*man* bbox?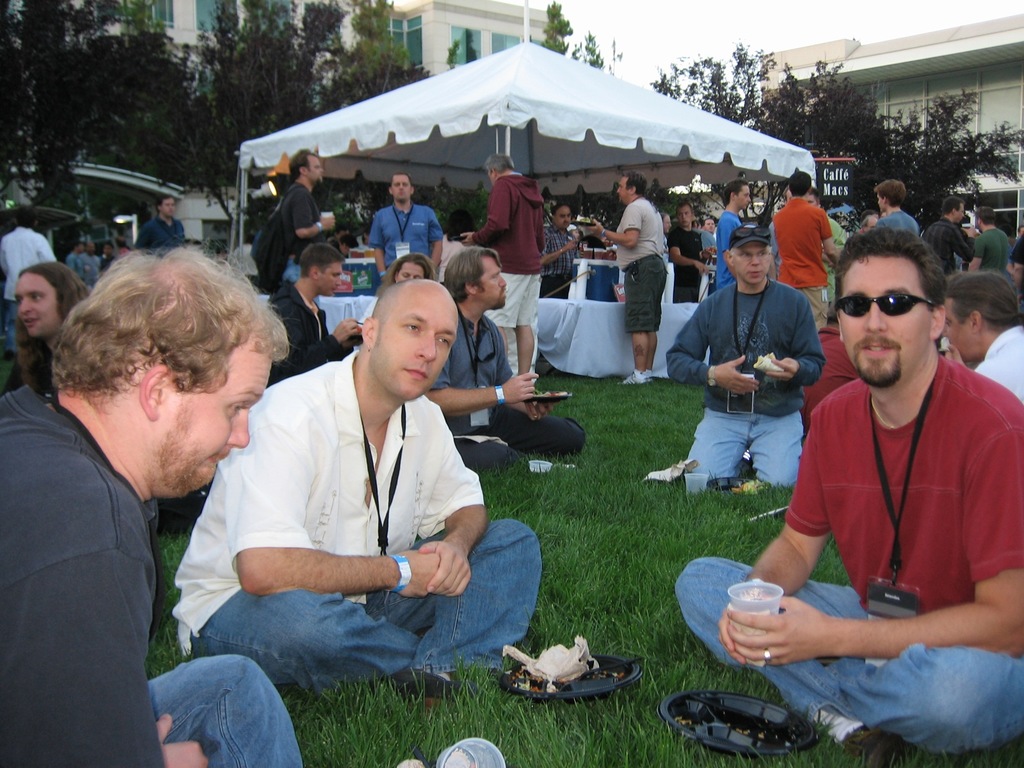
[x1=367, y1=168, x2=447, y2=280]
